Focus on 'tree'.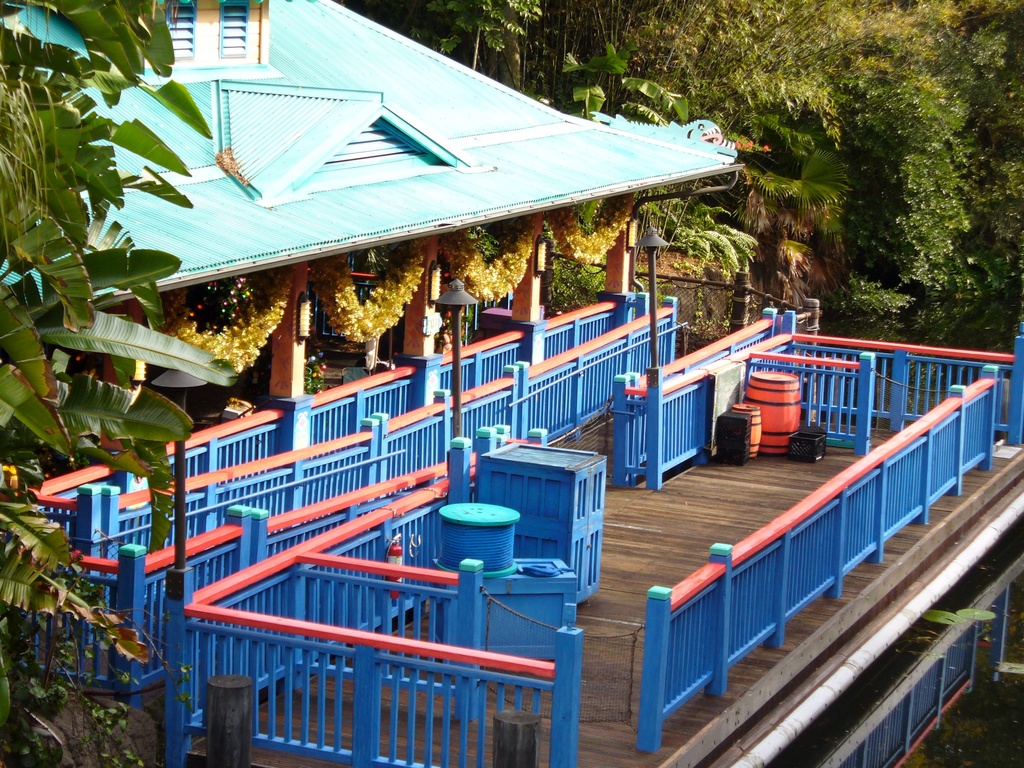
Focused at <box>0,0,236,767</box>.
